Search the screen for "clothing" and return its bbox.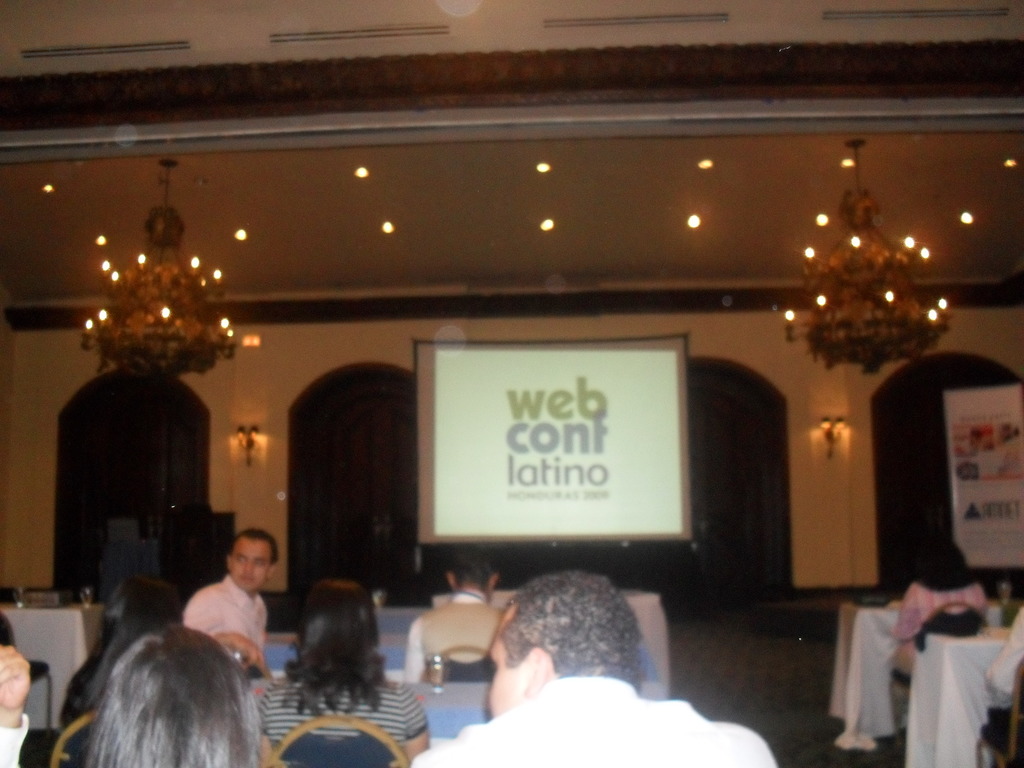
Found: {"x1": 0, "y1": 712, "x2": 29, "y2": 767}.
